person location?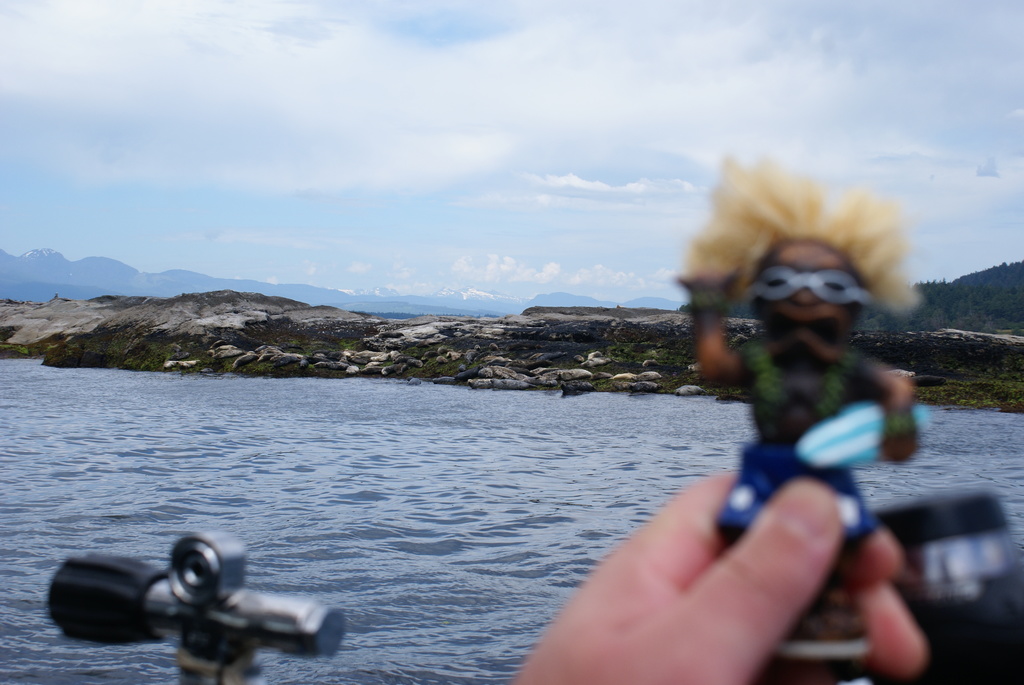
bbox(516, 473, 931, 684)
